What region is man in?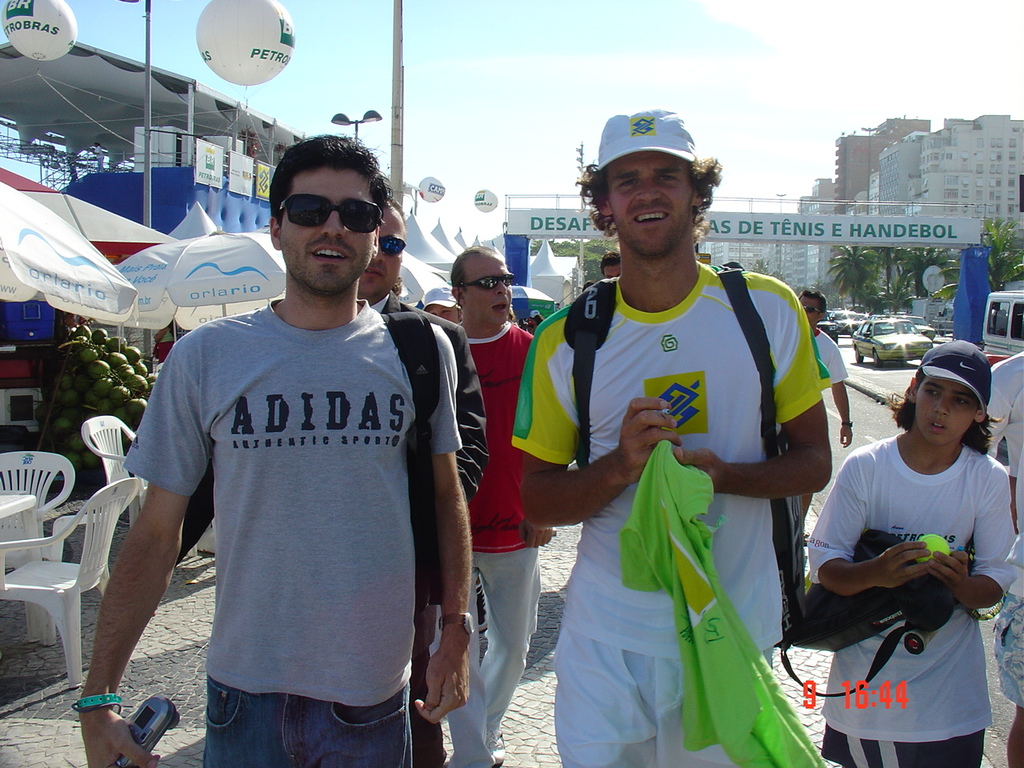
<region>426, 240, 551, 767</region>.
